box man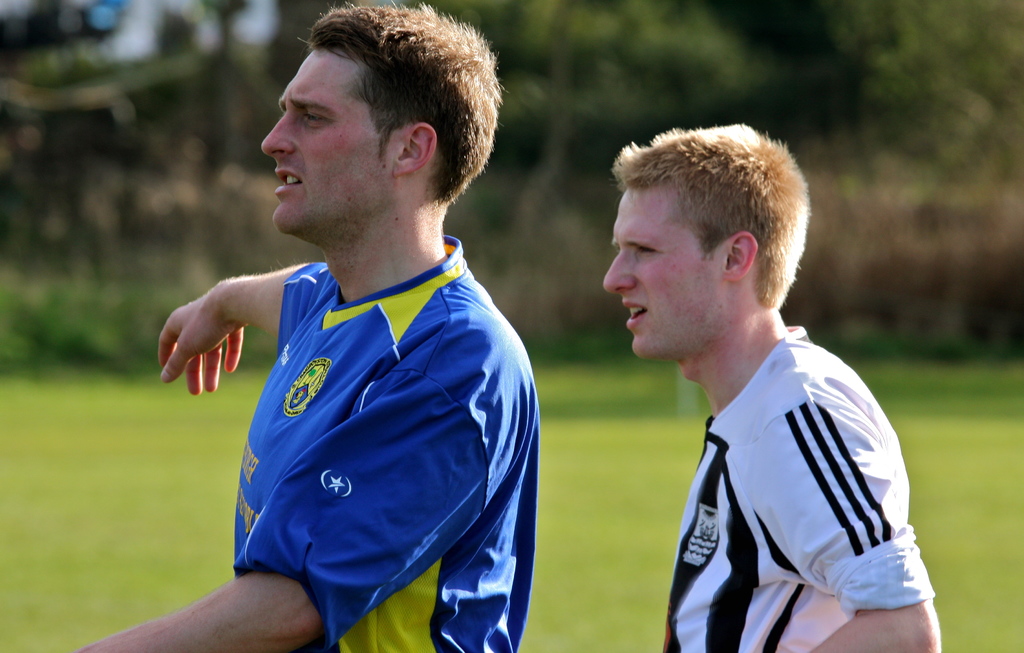
<region>560, 123, 943, 641</region>
